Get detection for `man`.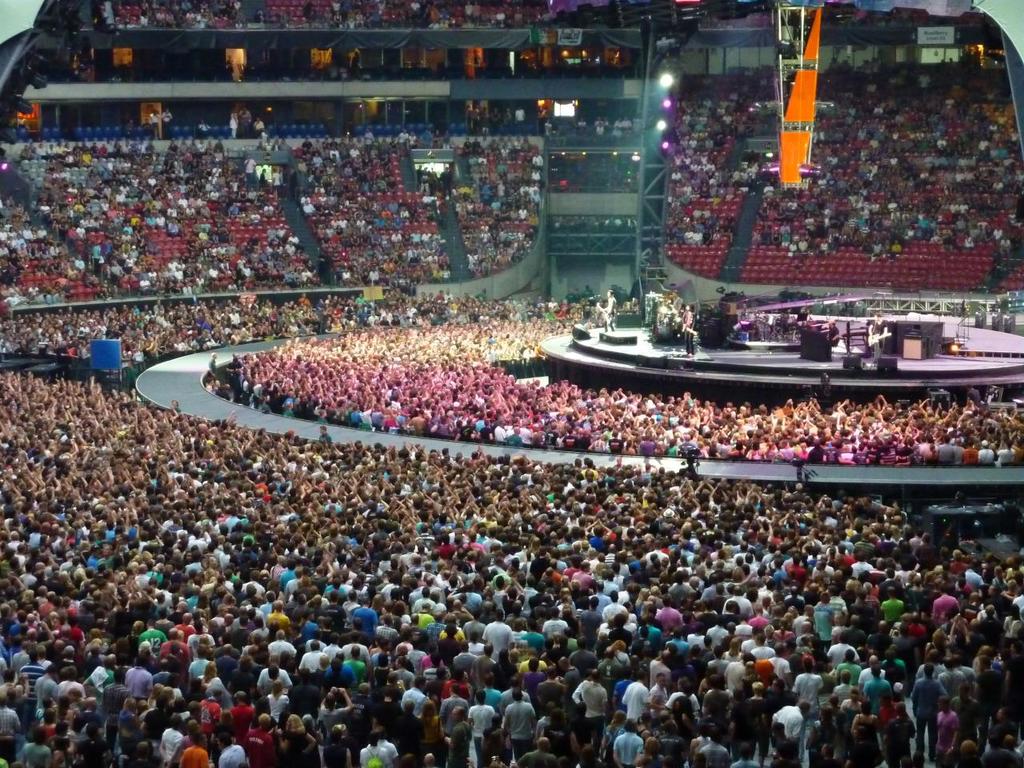
Detection: select_region(576, 666, 606, 758).
